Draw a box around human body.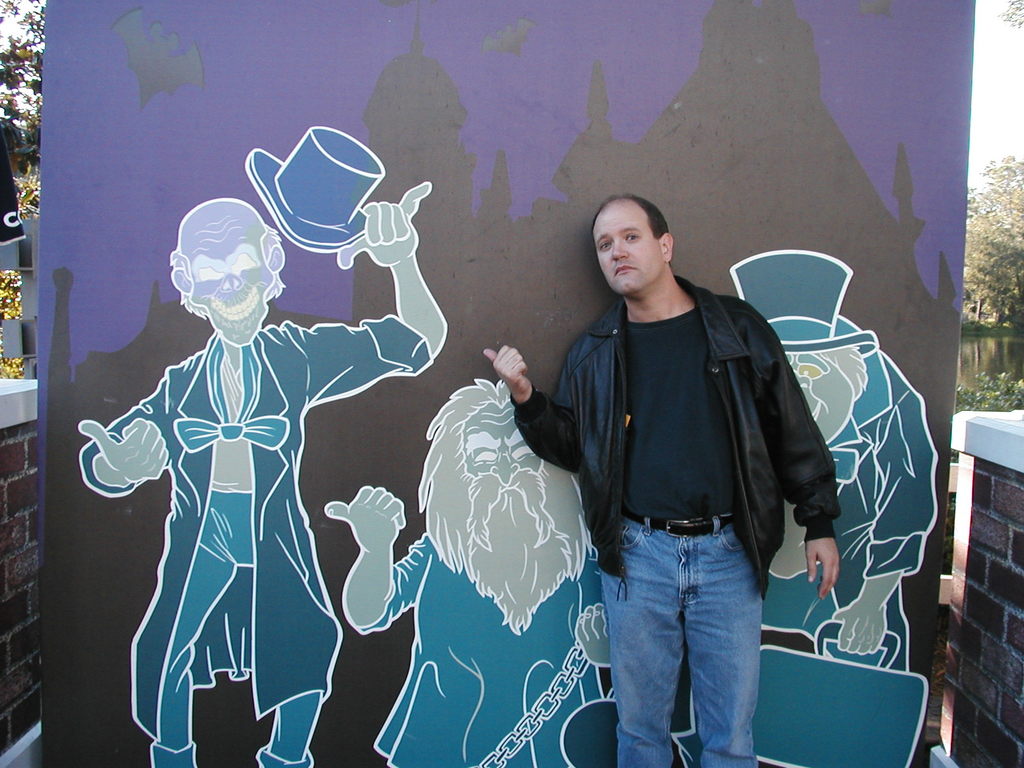
x1=81 y1=182 x2=454 y2=765.
